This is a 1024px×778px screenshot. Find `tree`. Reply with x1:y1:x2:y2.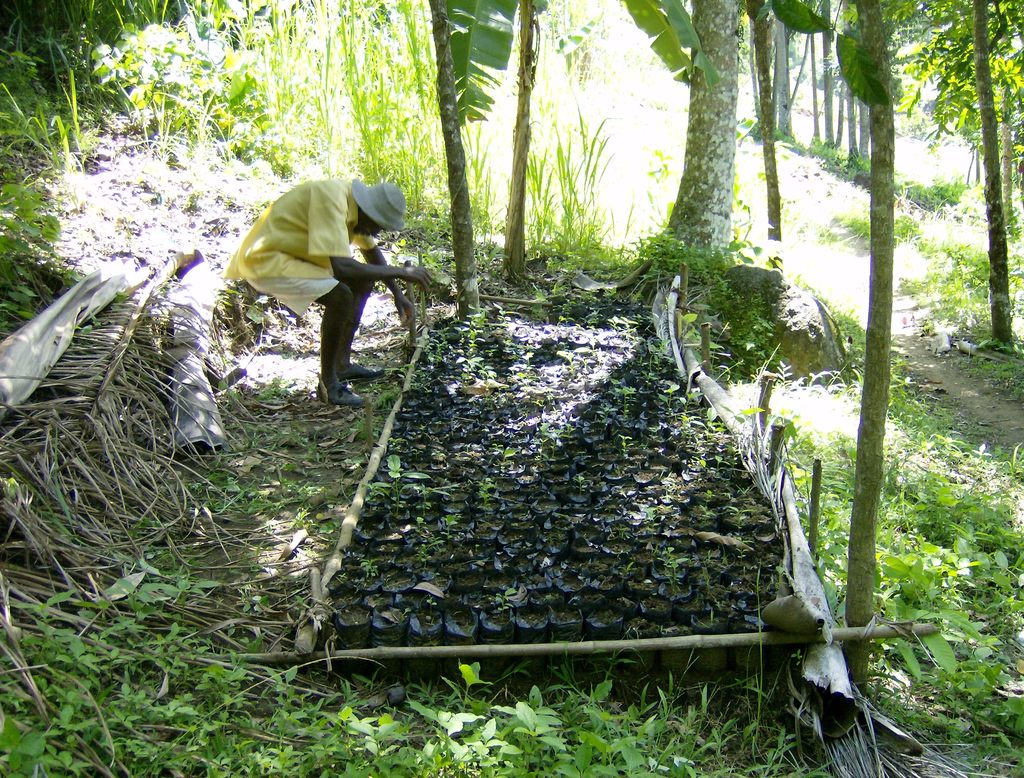
446:0:553:273.
